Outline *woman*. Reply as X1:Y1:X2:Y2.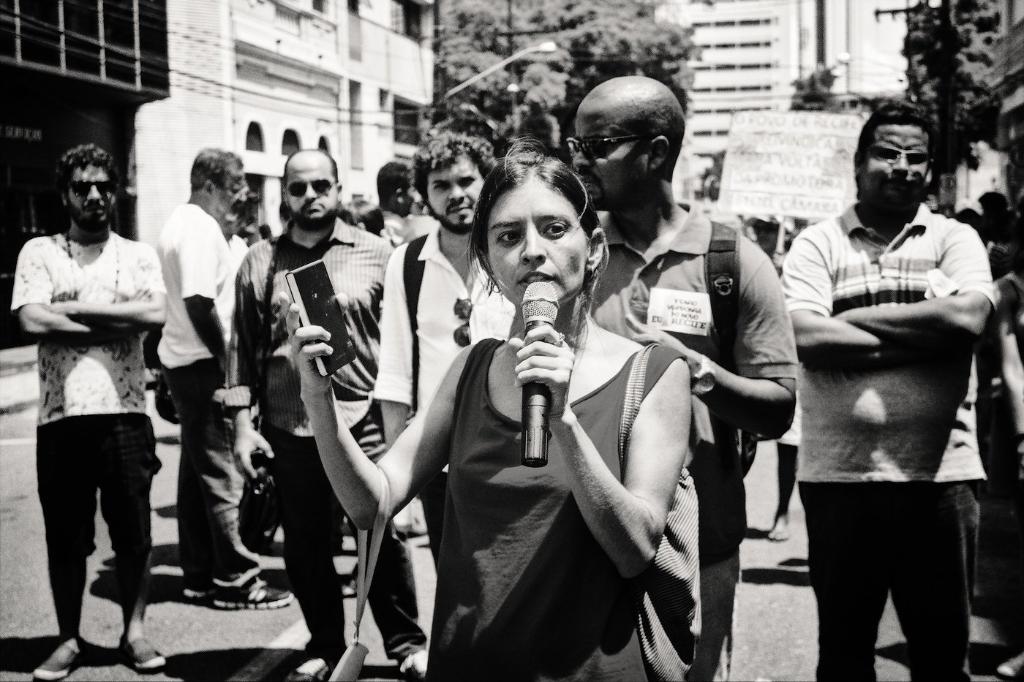
283:131:695:681.
